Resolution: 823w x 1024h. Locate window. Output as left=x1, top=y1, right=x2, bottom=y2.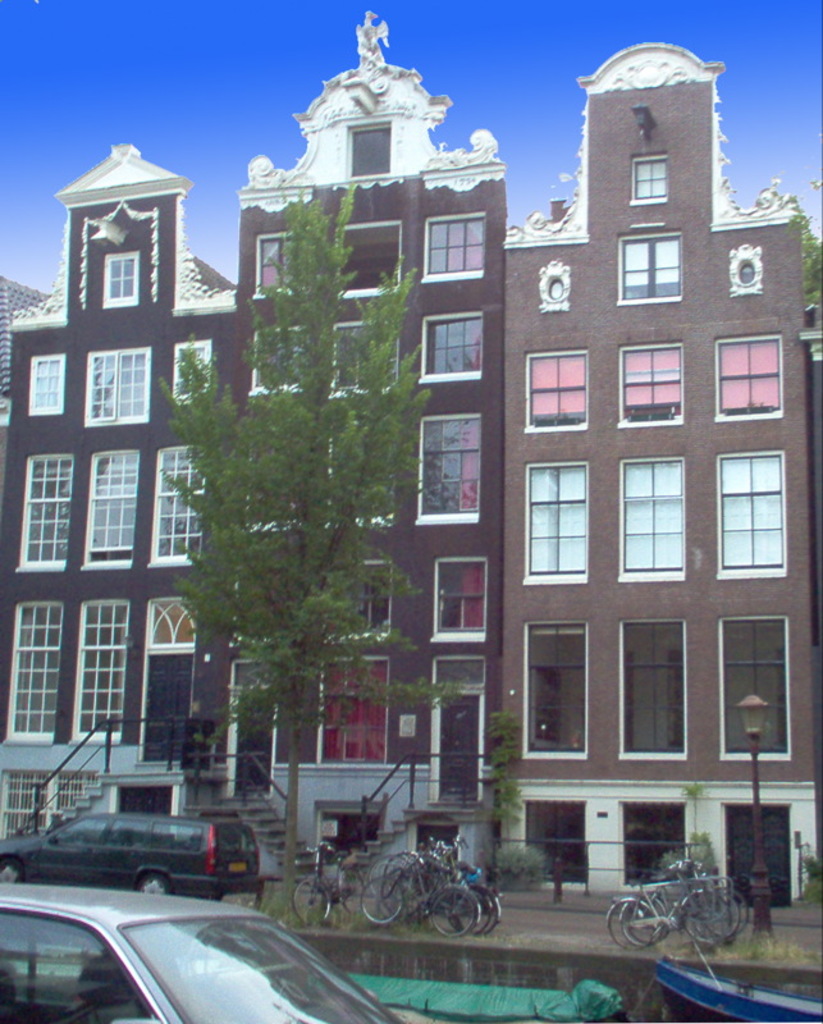
left=332, top=215, right=417, bottom=306.
